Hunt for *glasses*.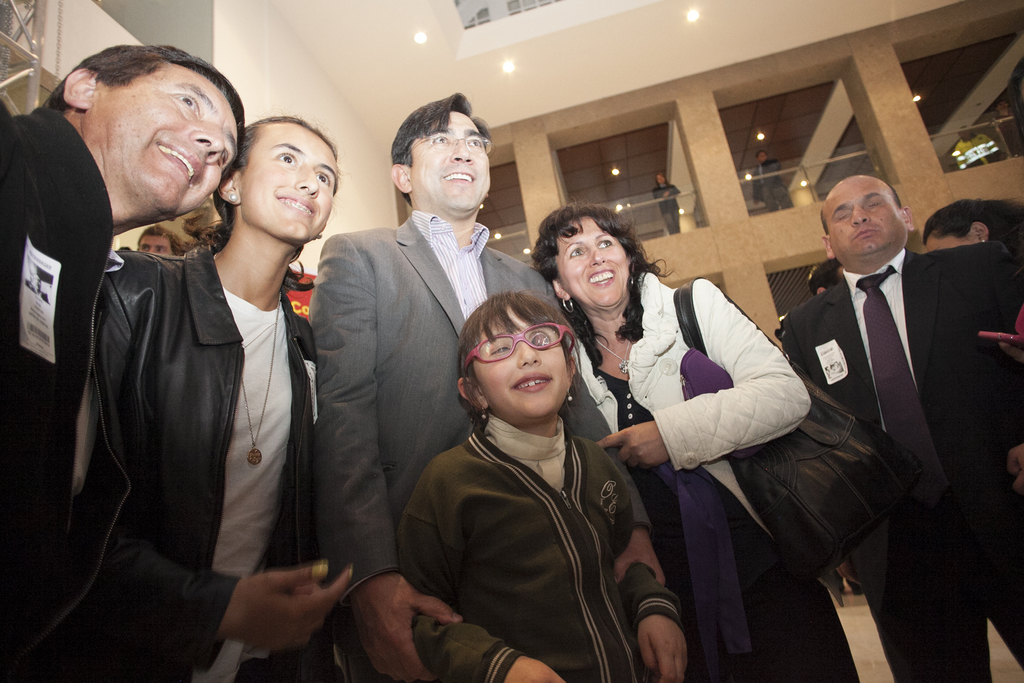
Hunted down at rect(456, 320, 574, 374).
